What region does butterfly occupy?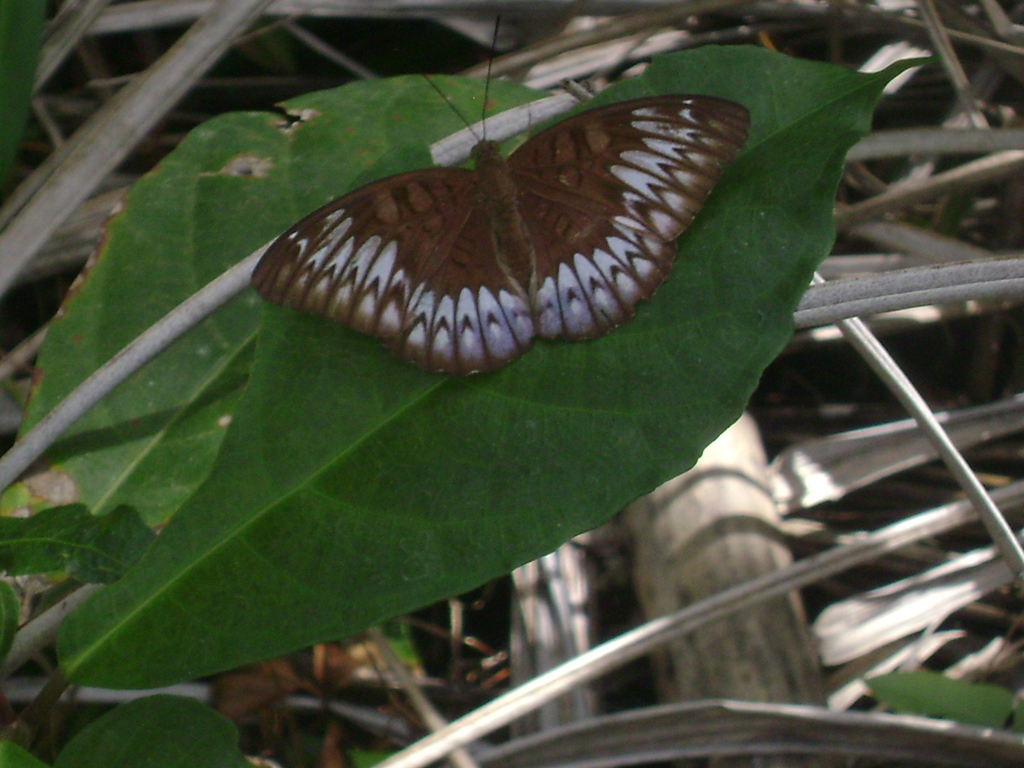
249/10/748/375.
